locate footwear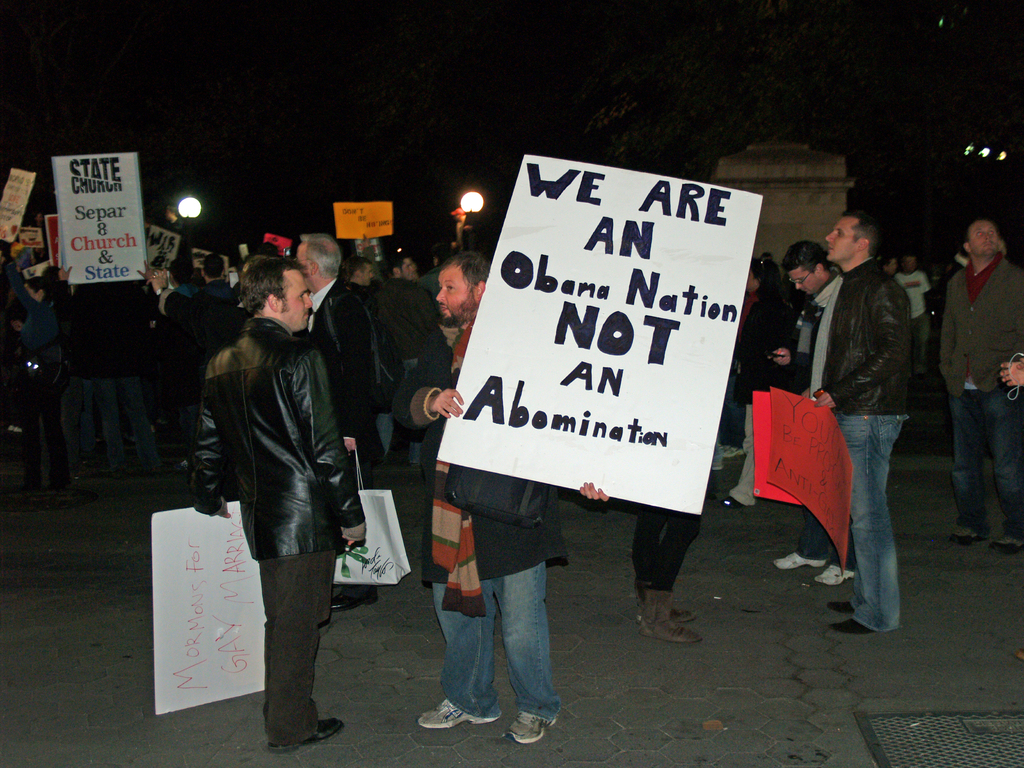
<bbox>630, 590, 700, 623</bbox>
